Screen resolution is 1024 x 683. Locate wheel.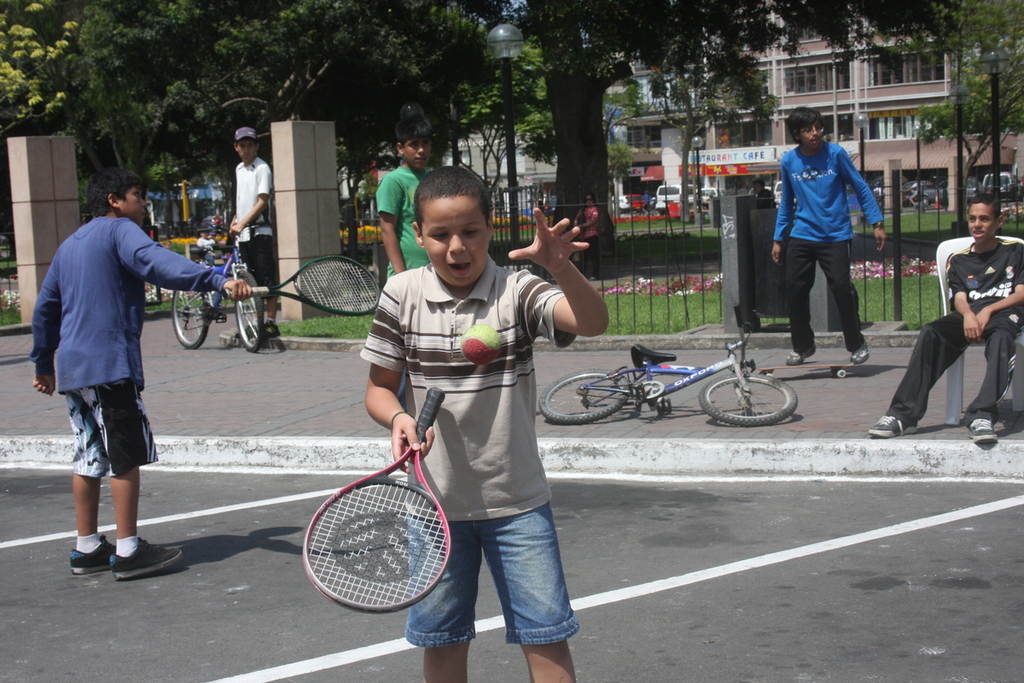
(x1=711, y1=369, x2=800, y2=431).
